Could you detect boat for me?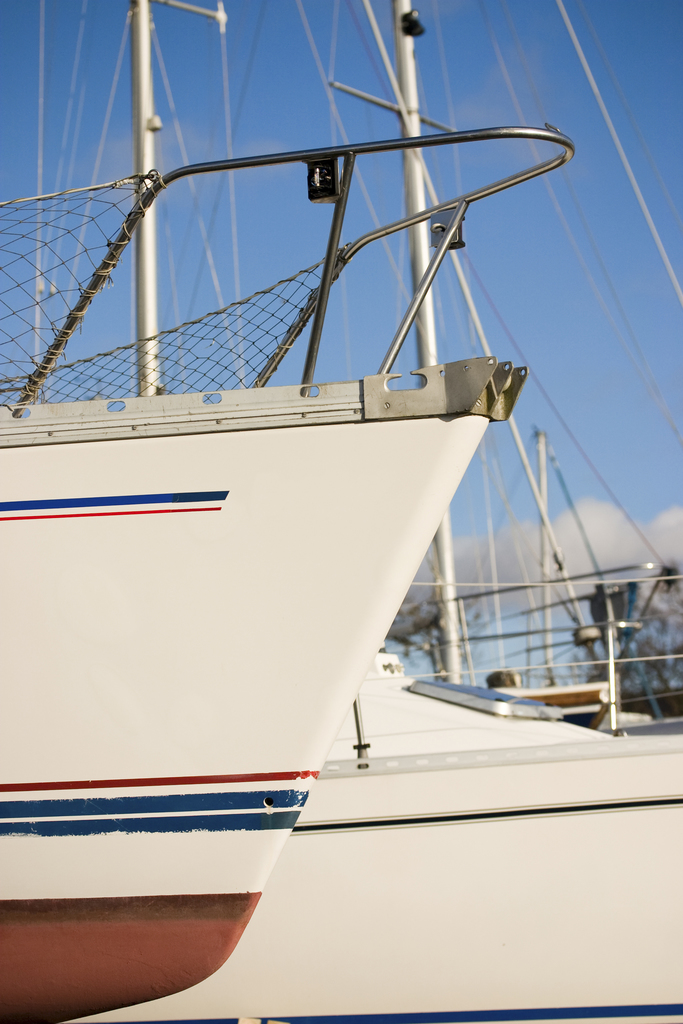
Detection result: BBox(0, 50, 634, 970).
